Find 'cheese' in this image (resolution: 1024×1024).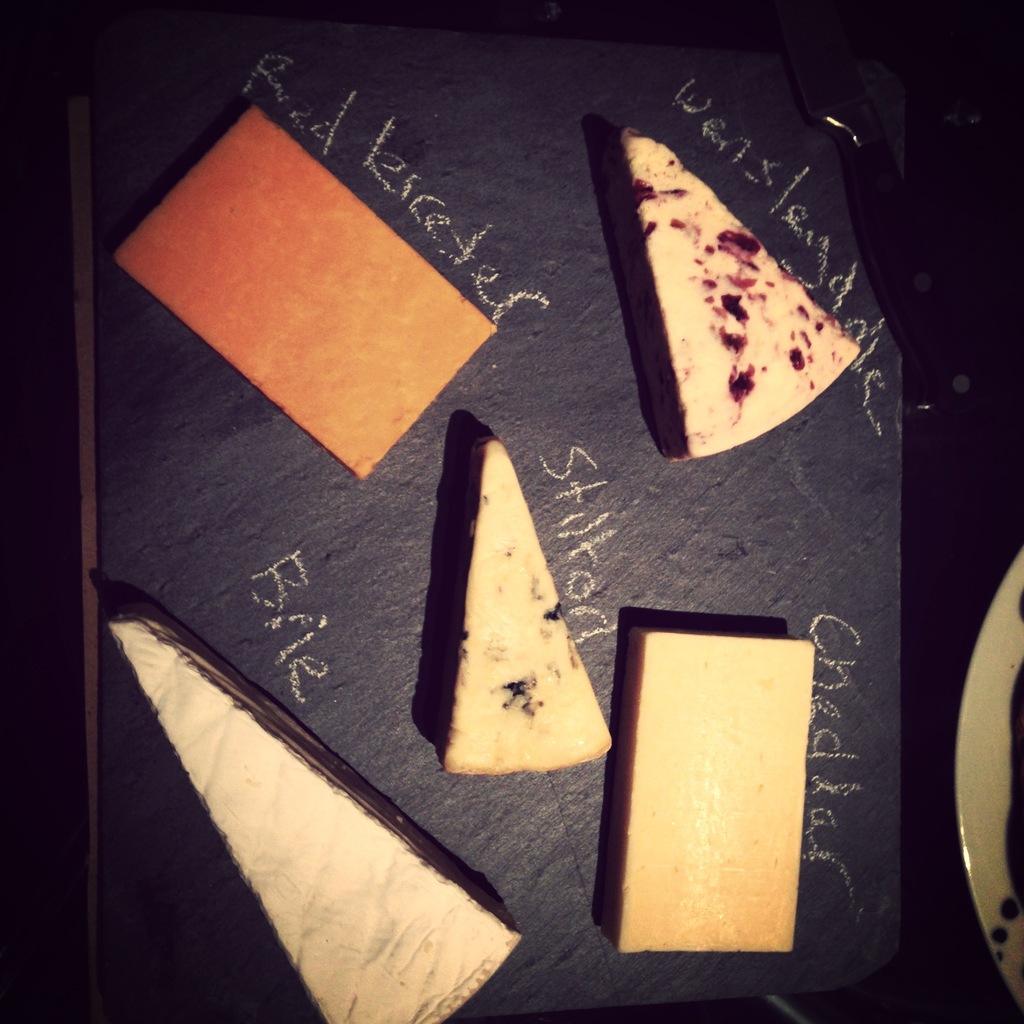
<region>605, 620, 822, 956</region>.
